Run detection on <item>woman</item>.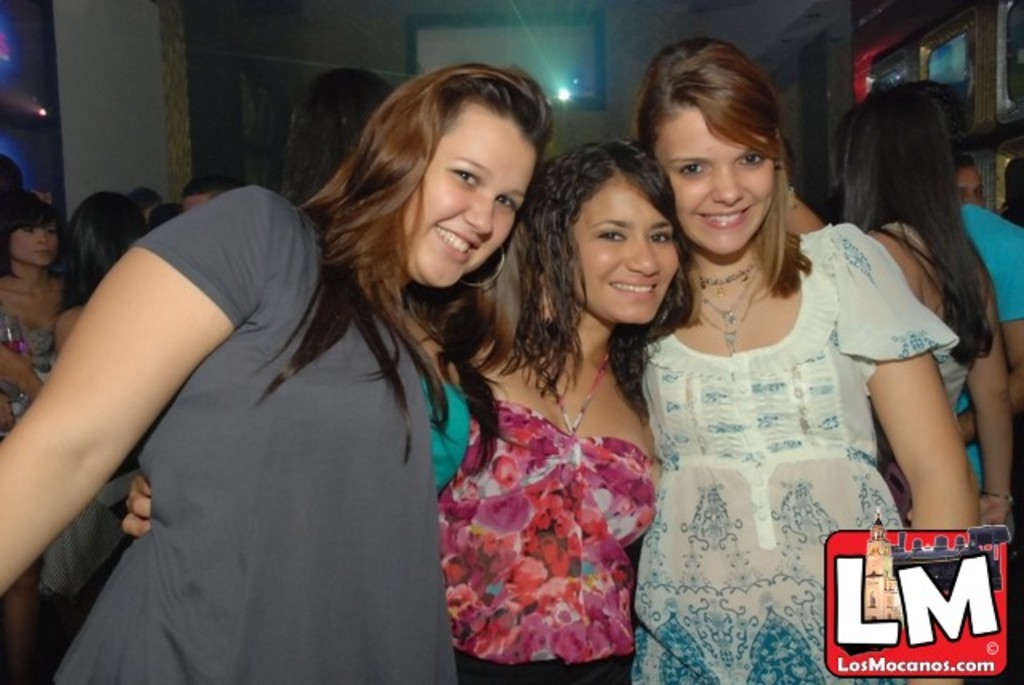
Result: left=0, top=194, right=69, bottom=415.
